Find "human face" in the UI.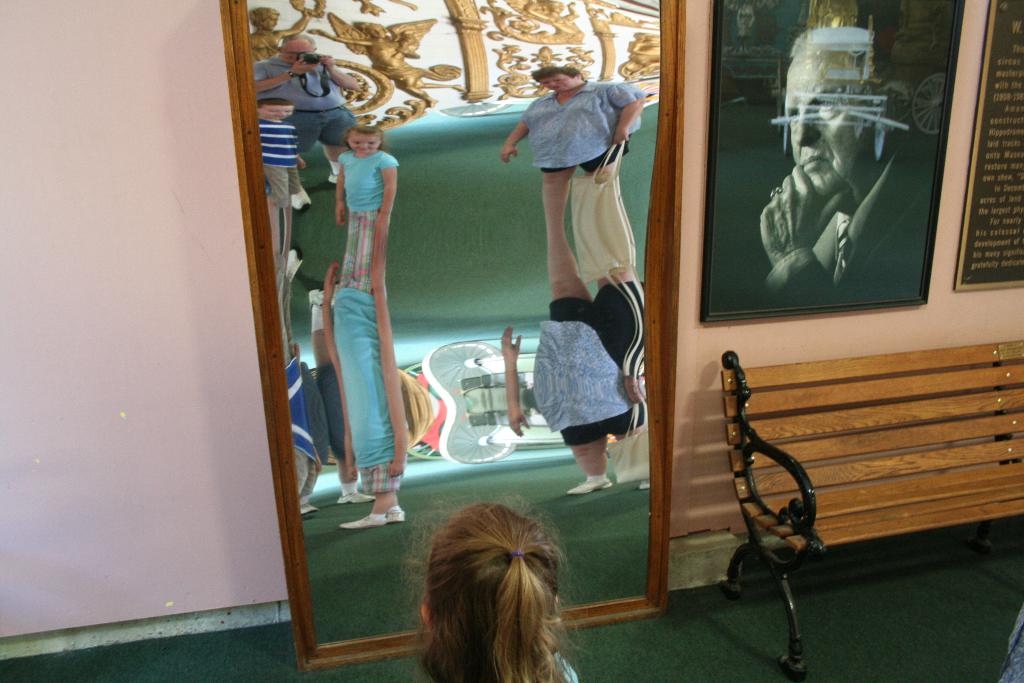
UI element at region(257, 102, 294, 126).
